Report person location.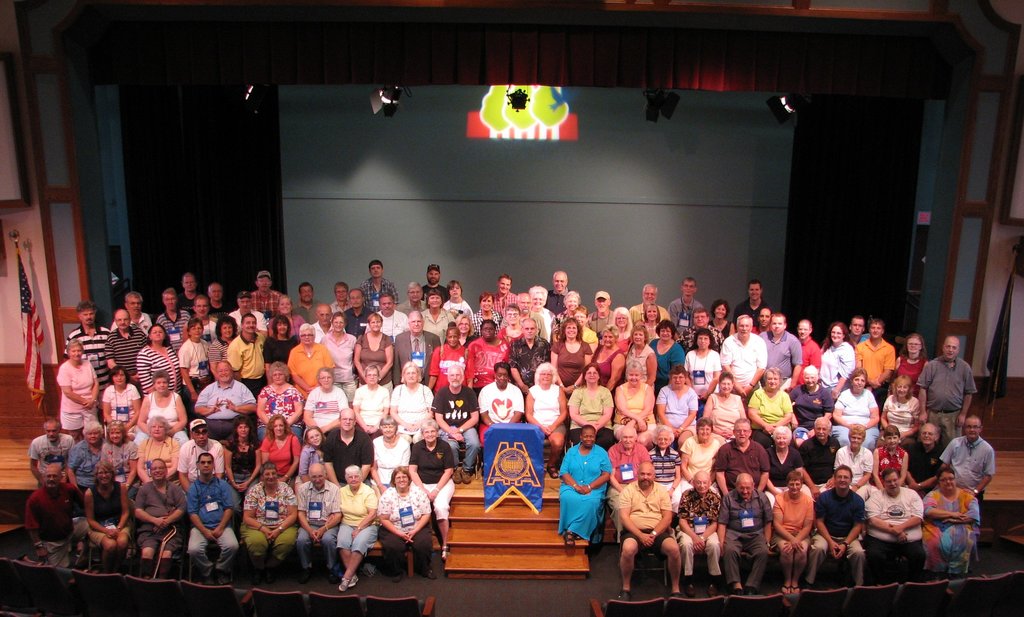
Report: left=299, top=426, right=328, bottom=484.
